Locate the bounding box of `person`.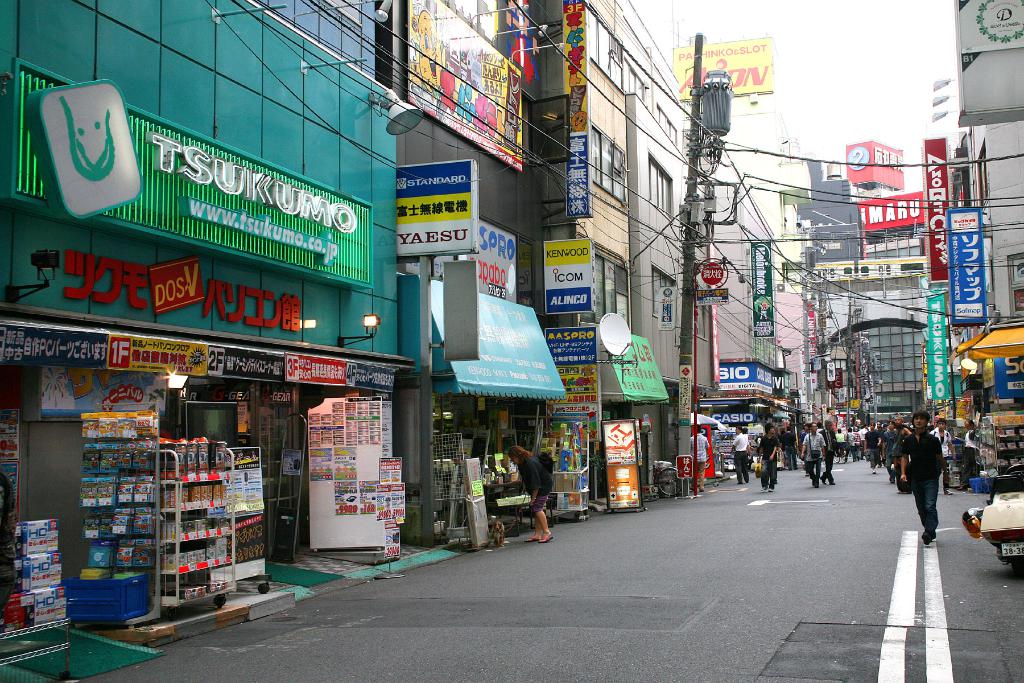
Bounding box: <region>687, 425, 712, 493</region>.
